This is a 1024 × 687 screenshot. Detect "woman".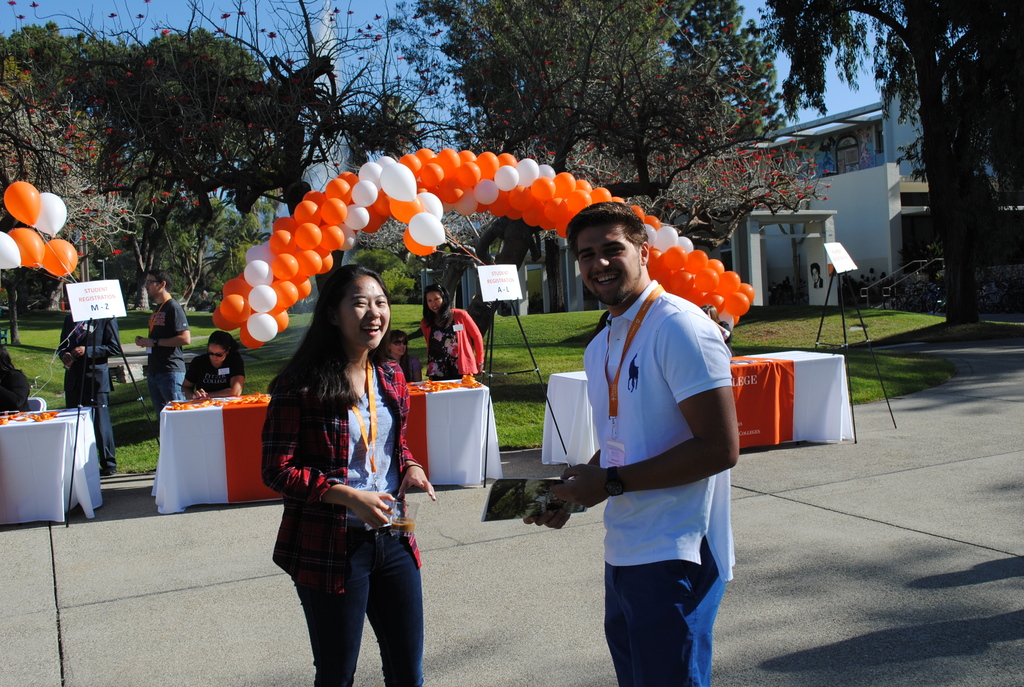
pyautogui.locateOnScreen(380, 327, 418, 388).
